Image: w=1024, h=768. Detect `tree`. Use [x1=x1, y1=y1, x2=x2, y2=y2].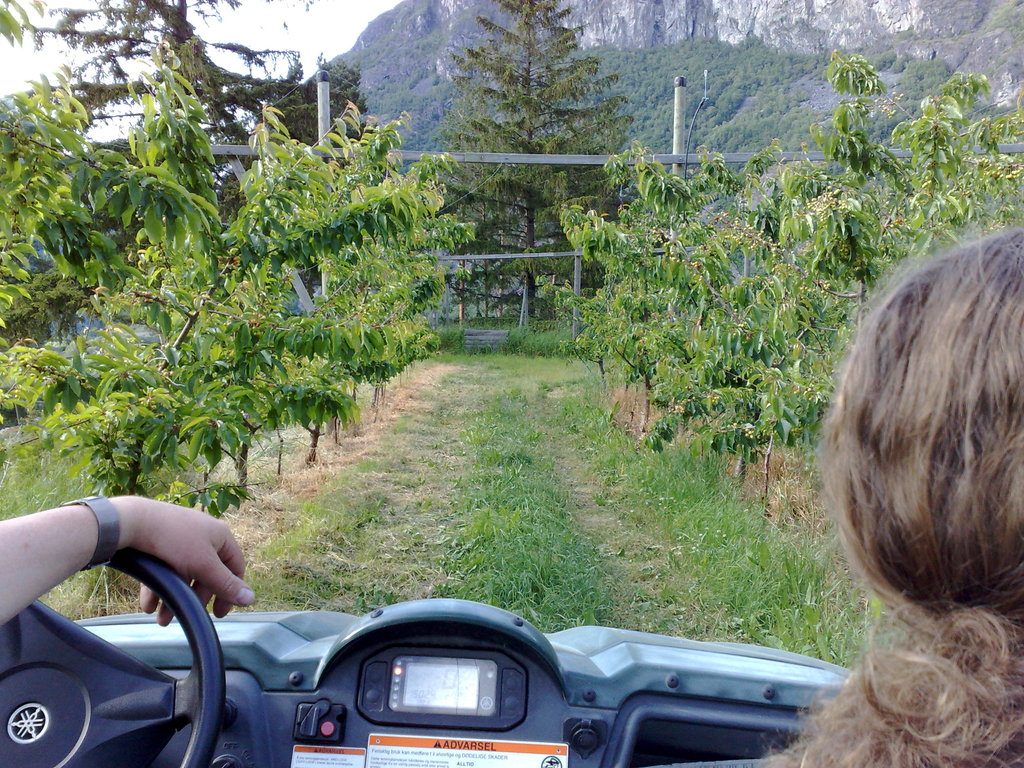
[x1=0, y1=93, x2=478, y2=577].
